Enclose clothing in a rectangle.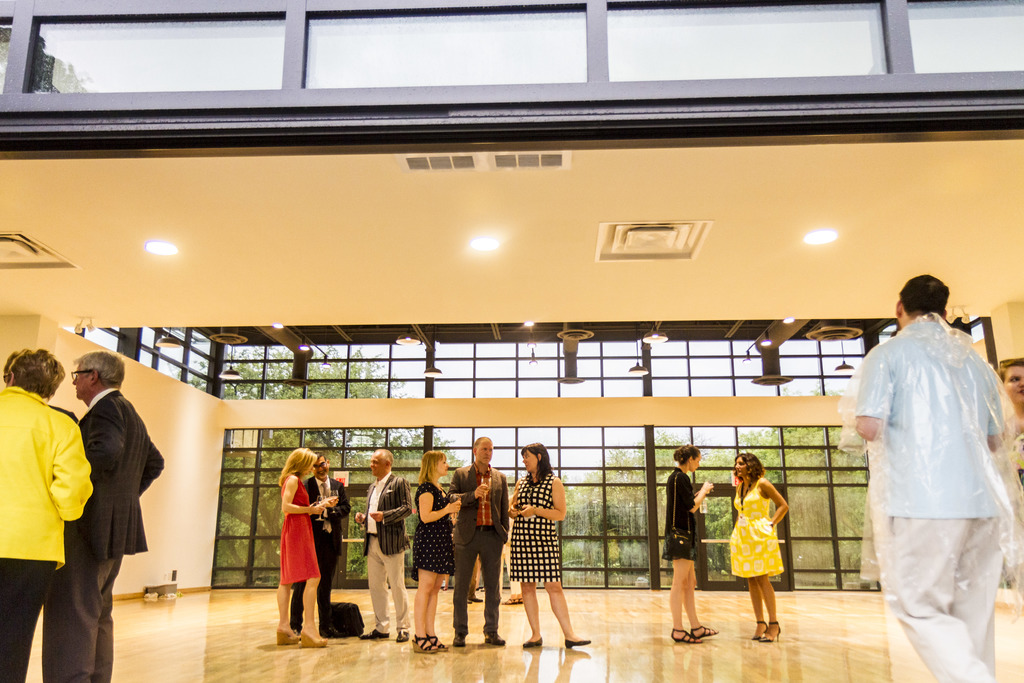
region(62, 392, 163, 682).
